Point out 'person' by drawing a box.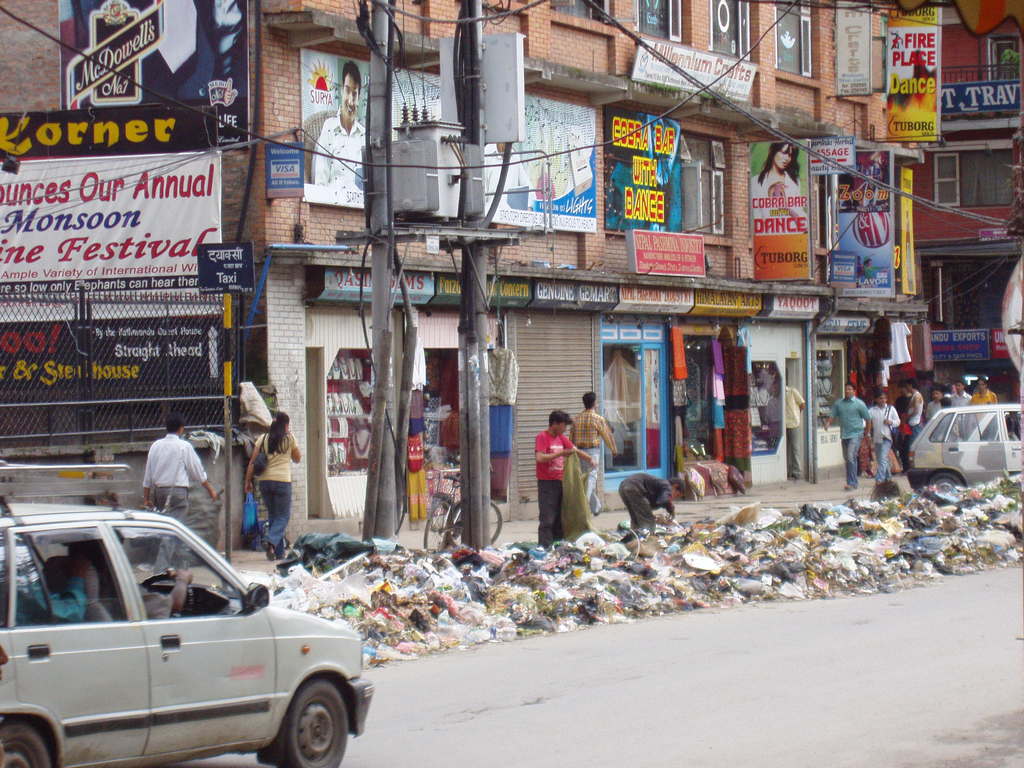
[left=858, top=385, right=895, bottom=481].
